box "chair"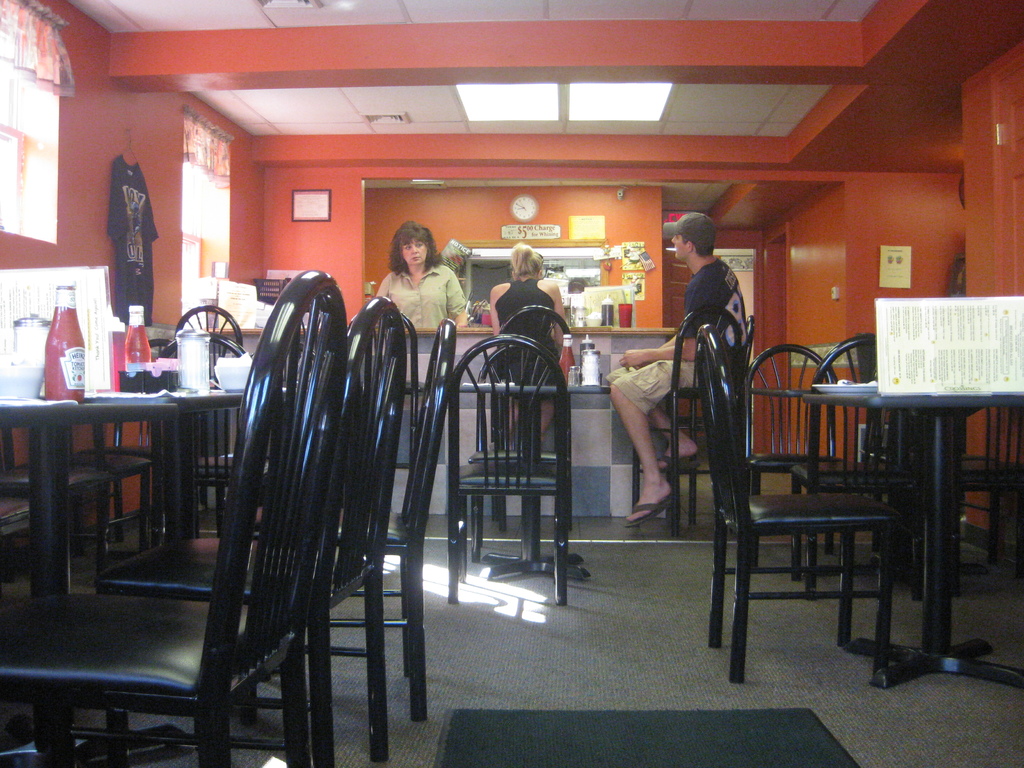
0,264,350,767
